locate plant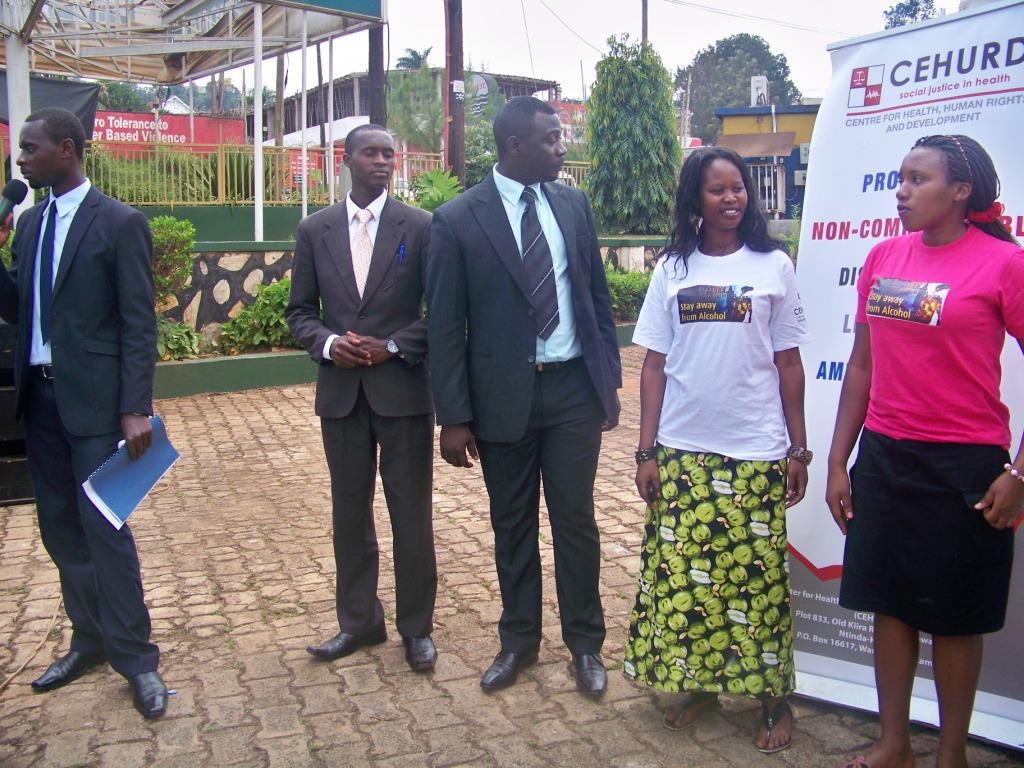
bbox(144, 212, 192, 299)
